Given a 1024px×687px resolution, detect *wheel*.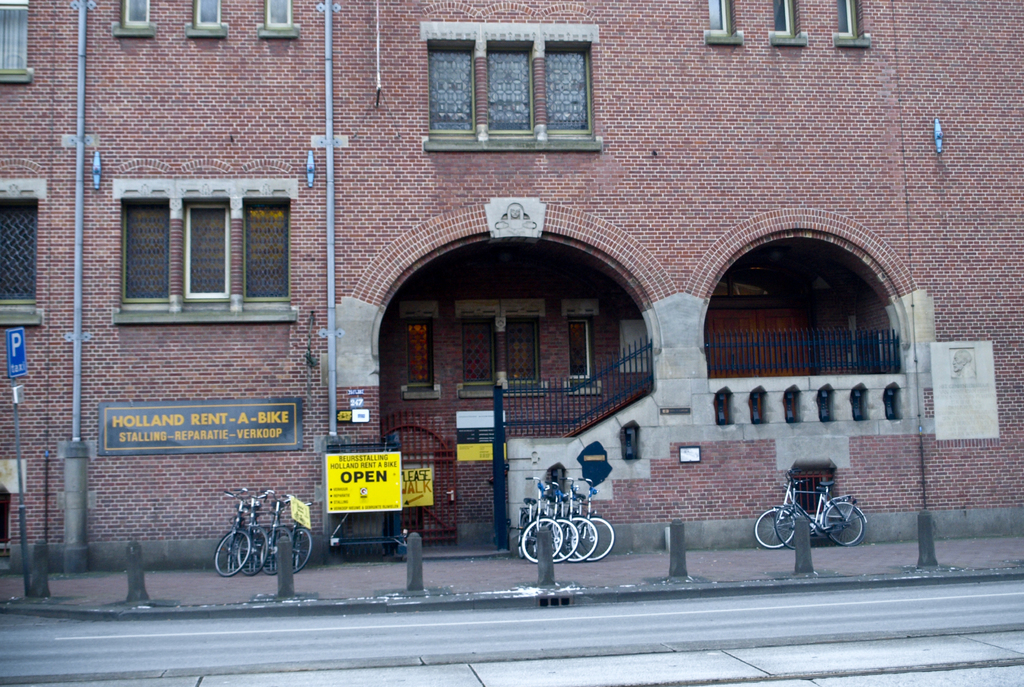
(x1=215, y1=532, x2=252, y2=576).
